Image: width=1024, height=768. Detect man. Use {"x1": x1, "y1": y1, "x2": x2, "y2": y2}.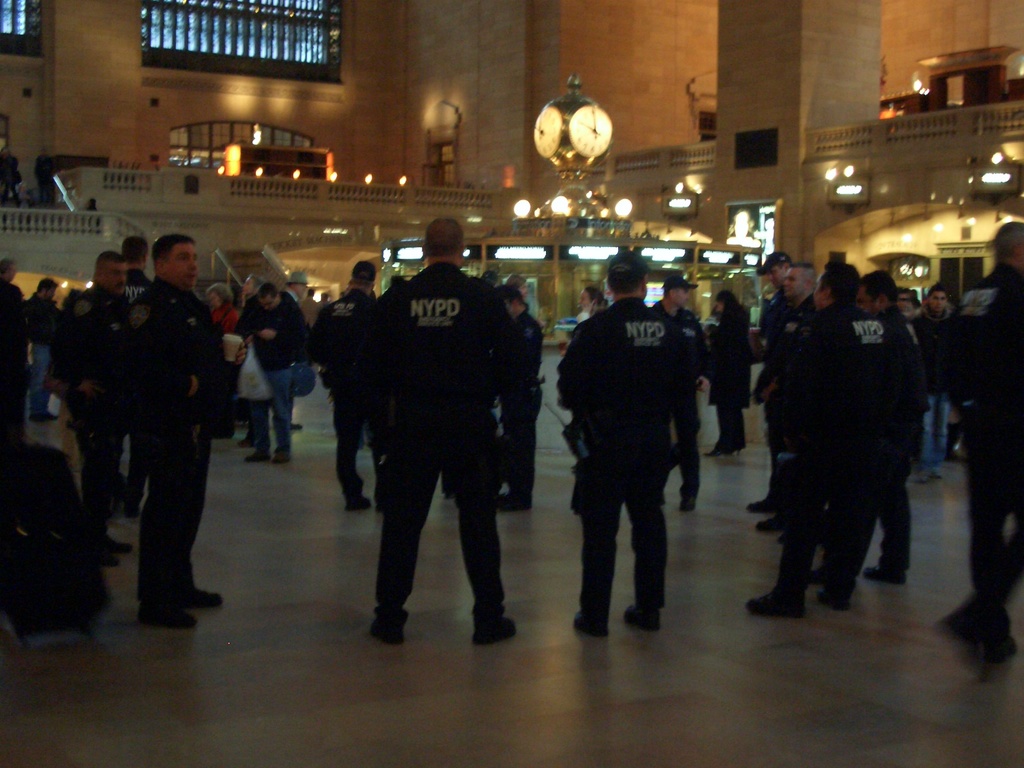
{"x1": 833, "y1": 249, "x2": 920, "y2": 589}.
